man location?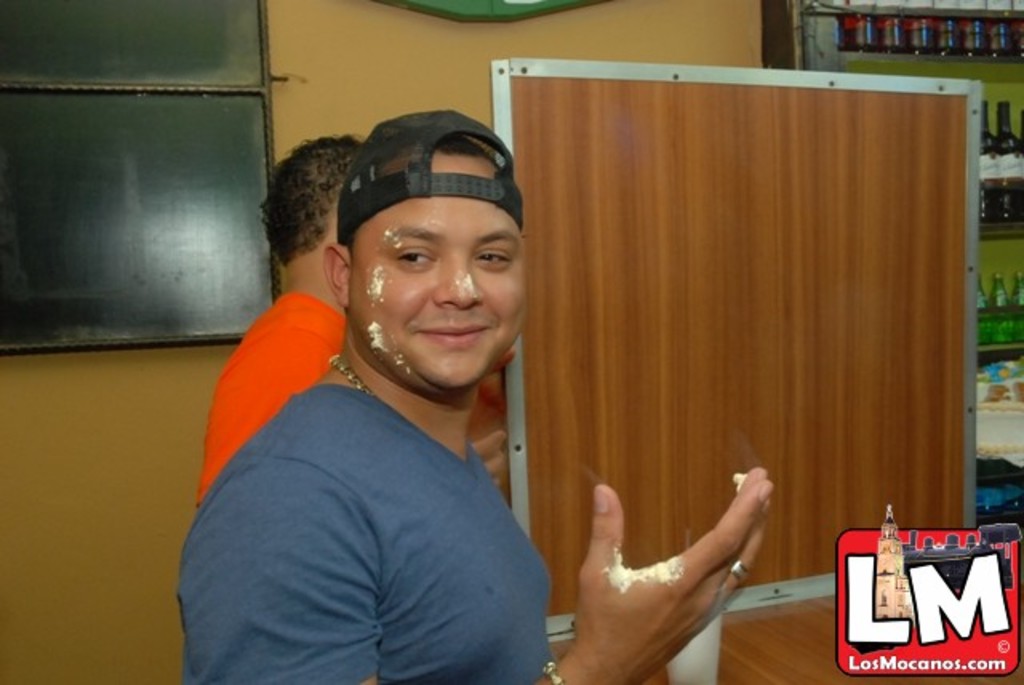
box(192, 120, 512, 506)
